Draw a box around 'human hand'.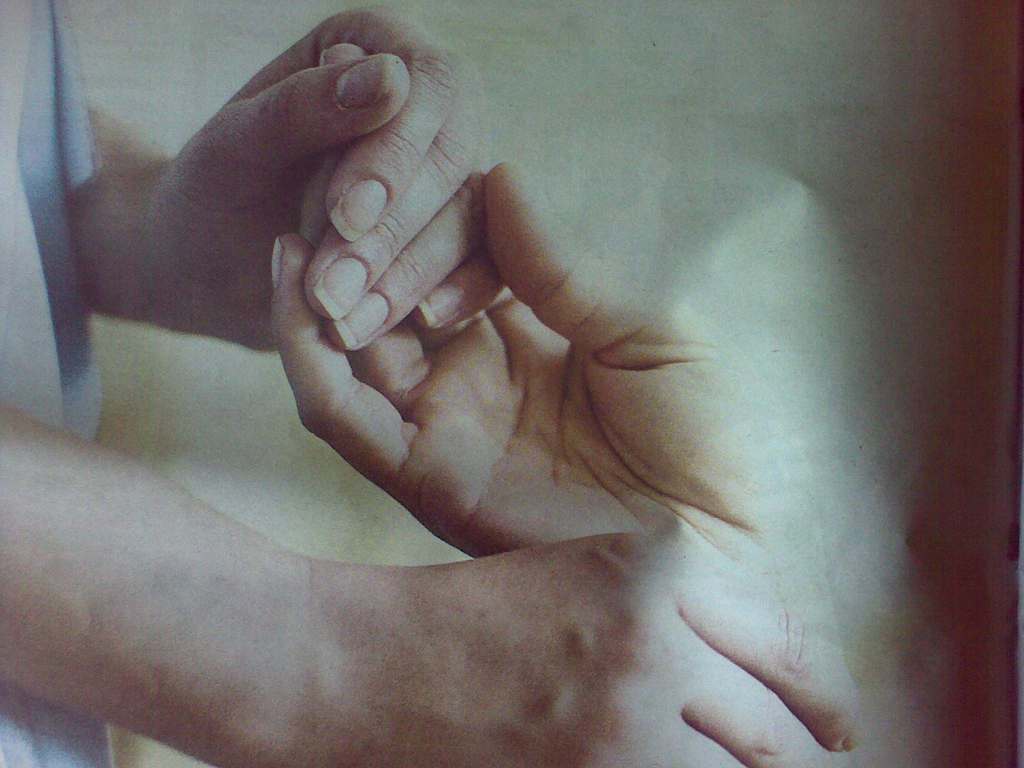
l=49, t=0, r=499, b=423.
